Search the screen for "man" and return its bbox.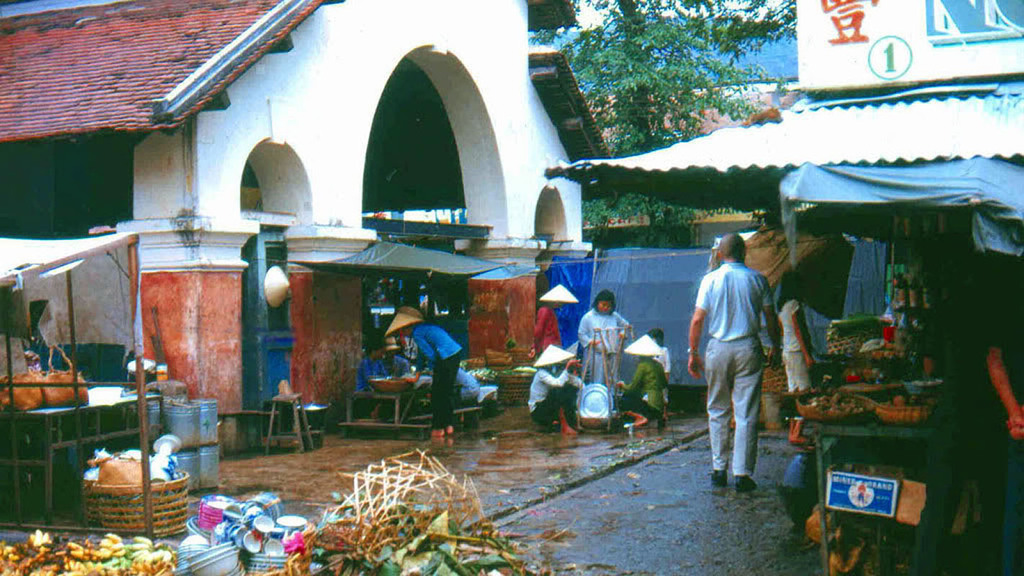
Found: <box>701,226,793,498</box>.
